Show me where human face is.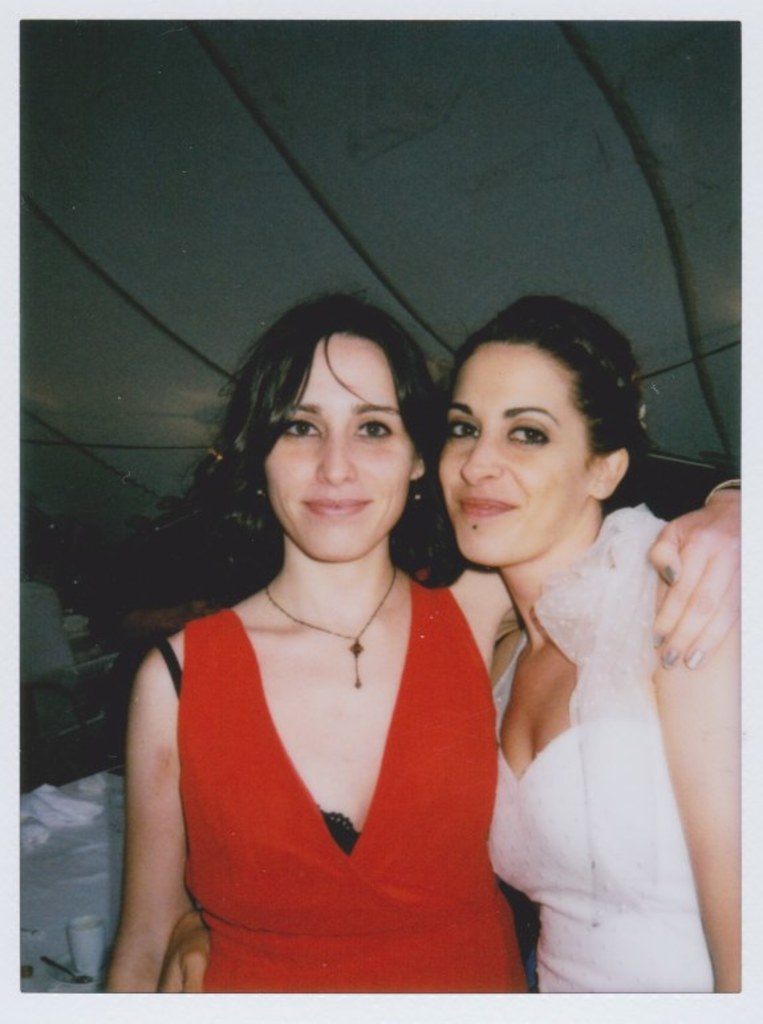
human face is at 437, 338, 596, 562.
